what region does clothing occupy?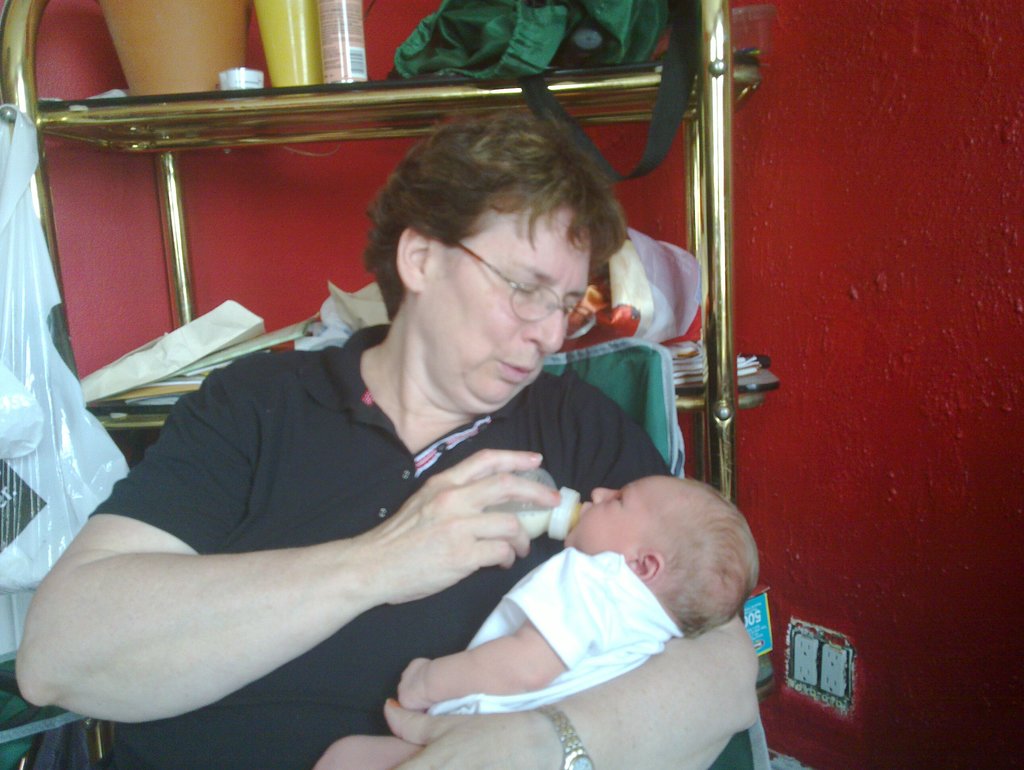
(114, 193, 767, 769).
